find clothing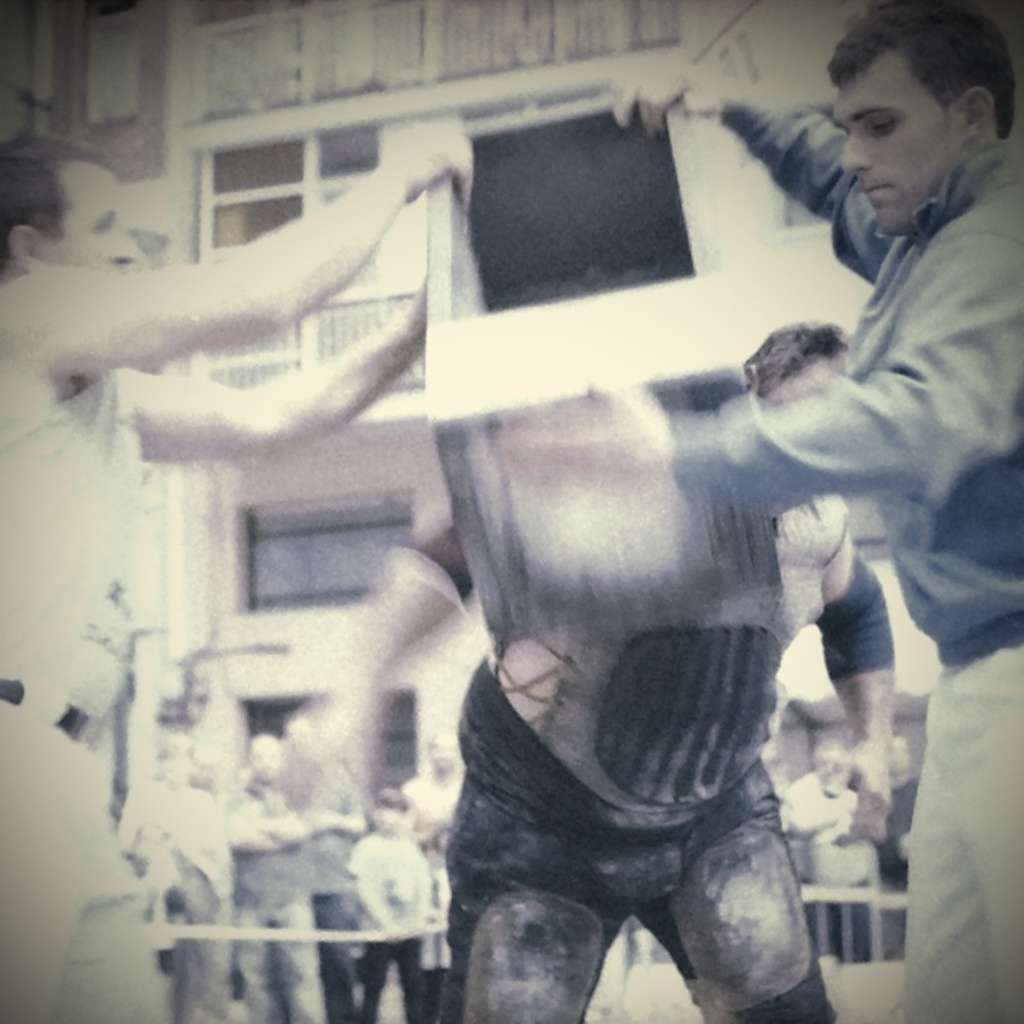
<region>0, 114, 573, 1023</region>
